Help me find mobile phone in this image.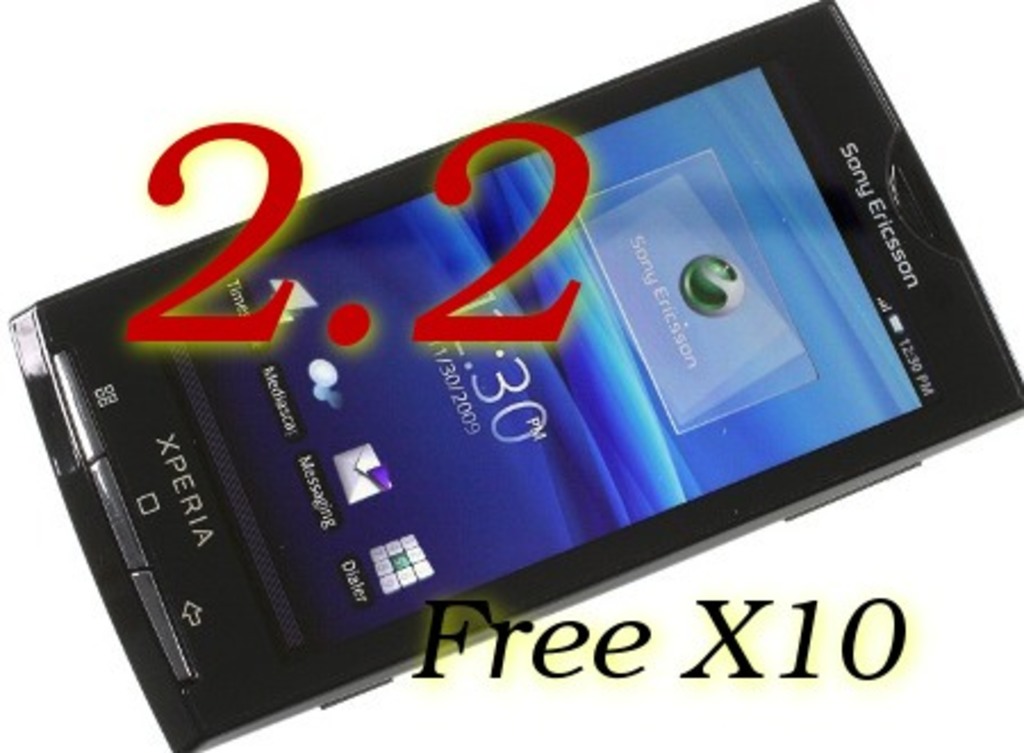
Found it: 2/7/1015/744.
